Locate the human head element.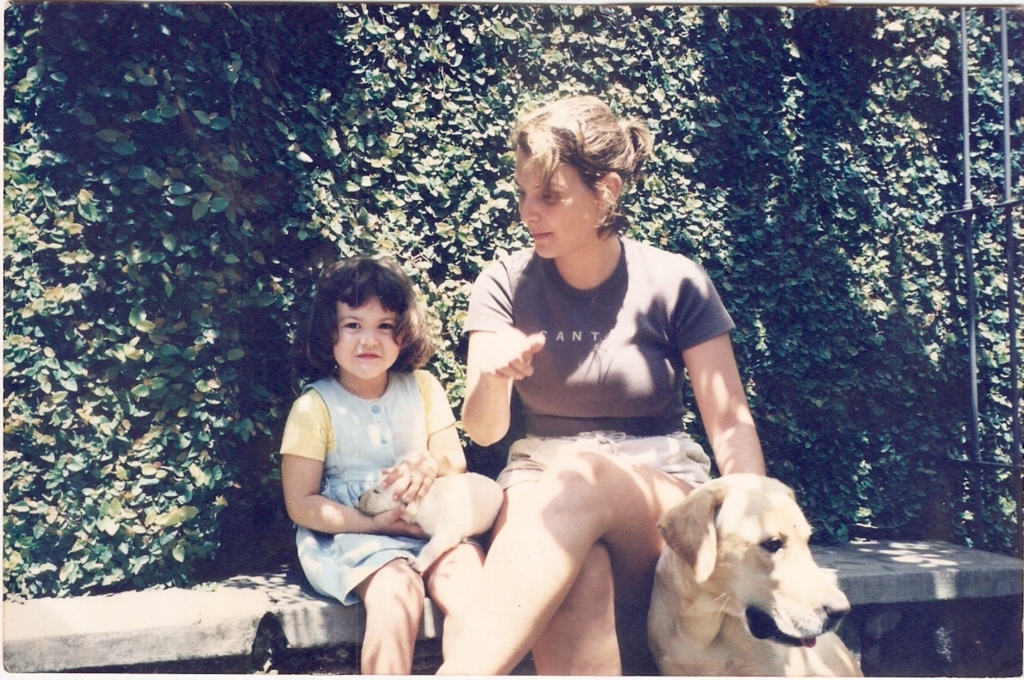
Element bbox: [x1=322, y1=259, x2=416, y2=388].
